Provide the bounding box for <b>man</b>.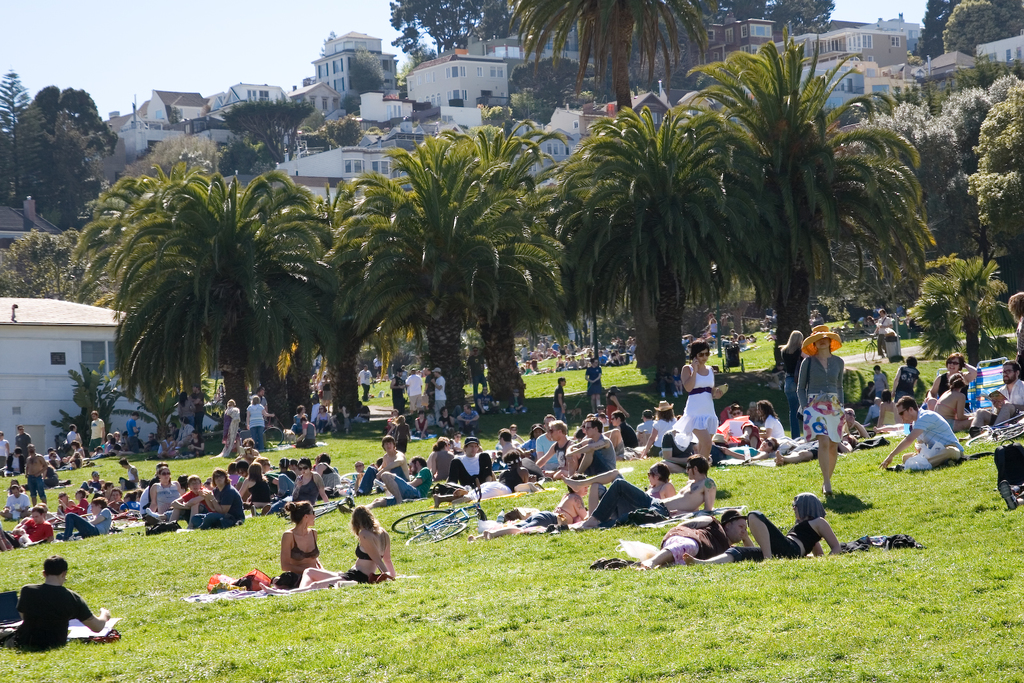
l=519, t=341, r=529, b=366.
